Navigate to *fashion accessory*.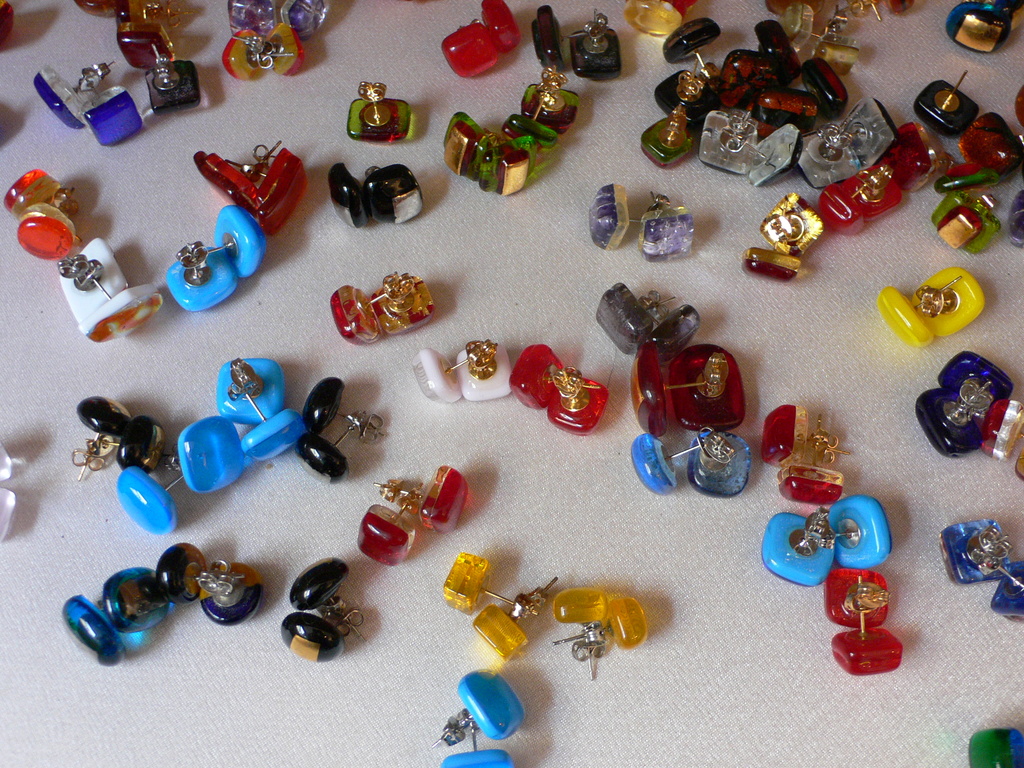
Navigation target: 940 516 1011 580.
